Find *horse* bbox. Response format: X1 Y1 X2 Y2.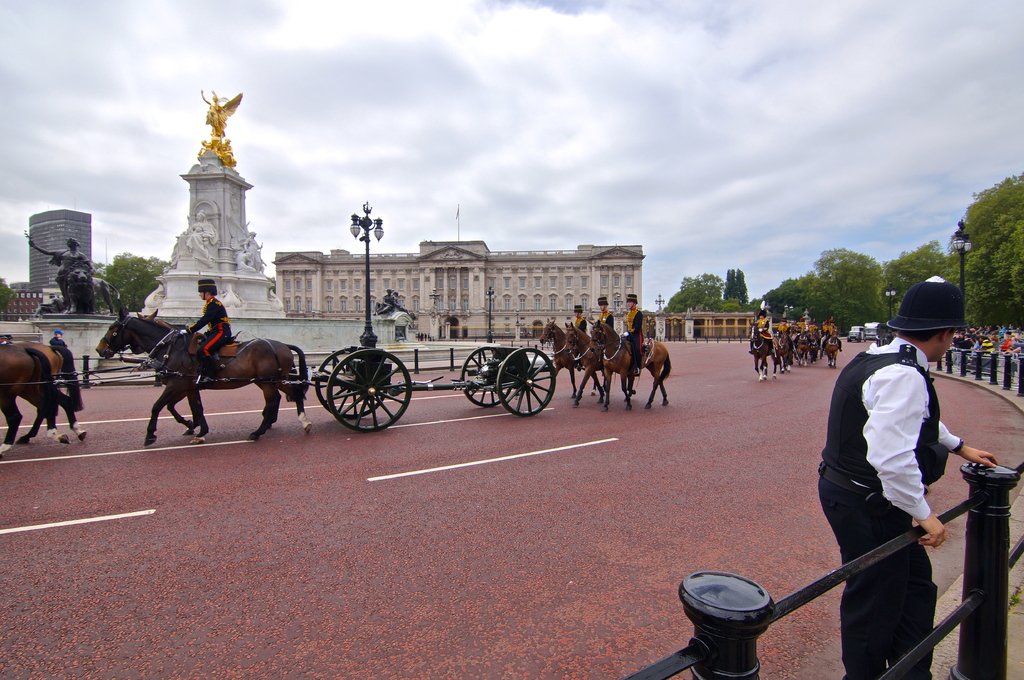
534 319 598 399.
